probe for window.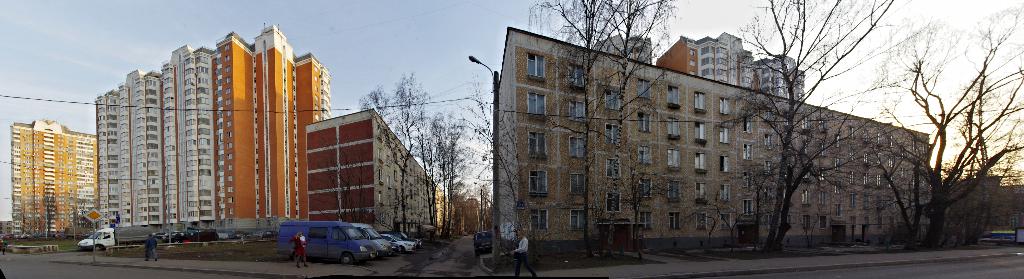
Probe result: bbox=(740, 174, 753, 190).
